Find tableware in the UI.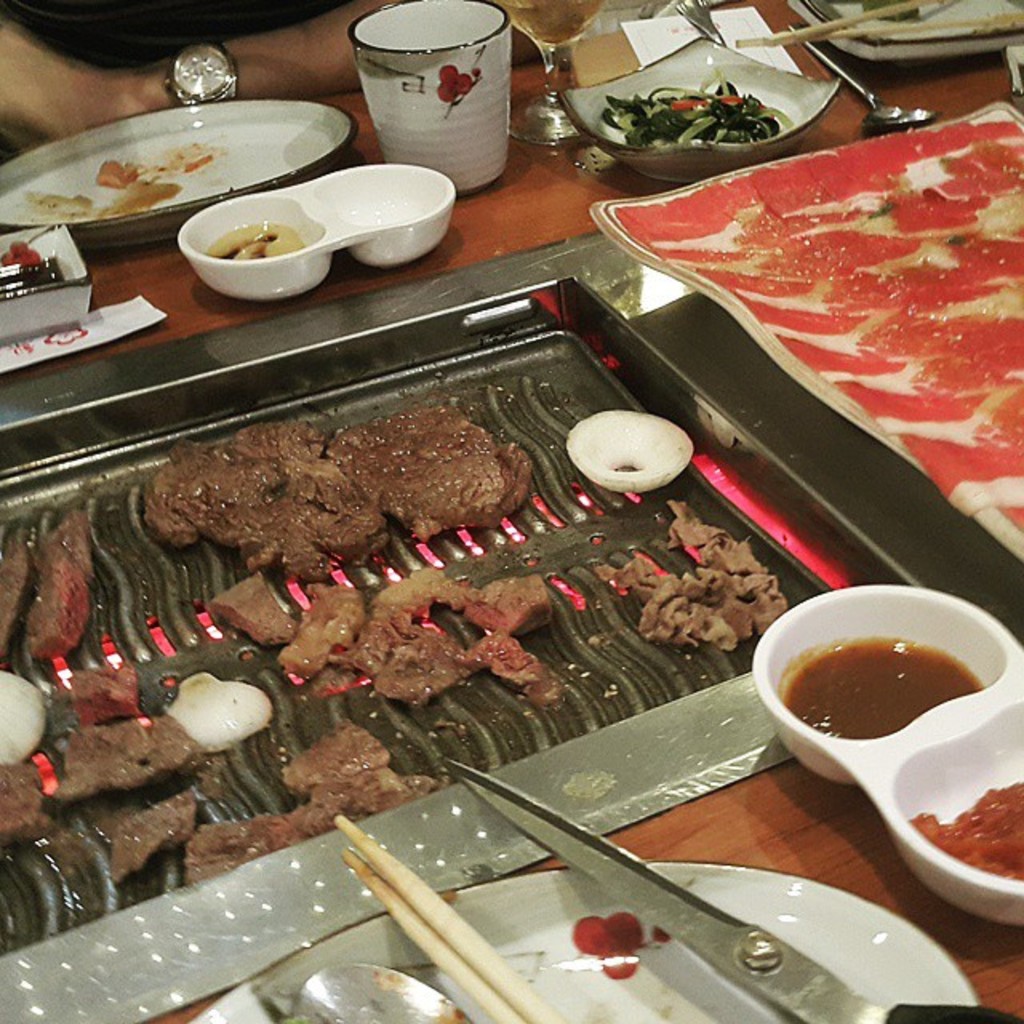
UI element at (left=178, top=867, right=986, bottom=1022).
